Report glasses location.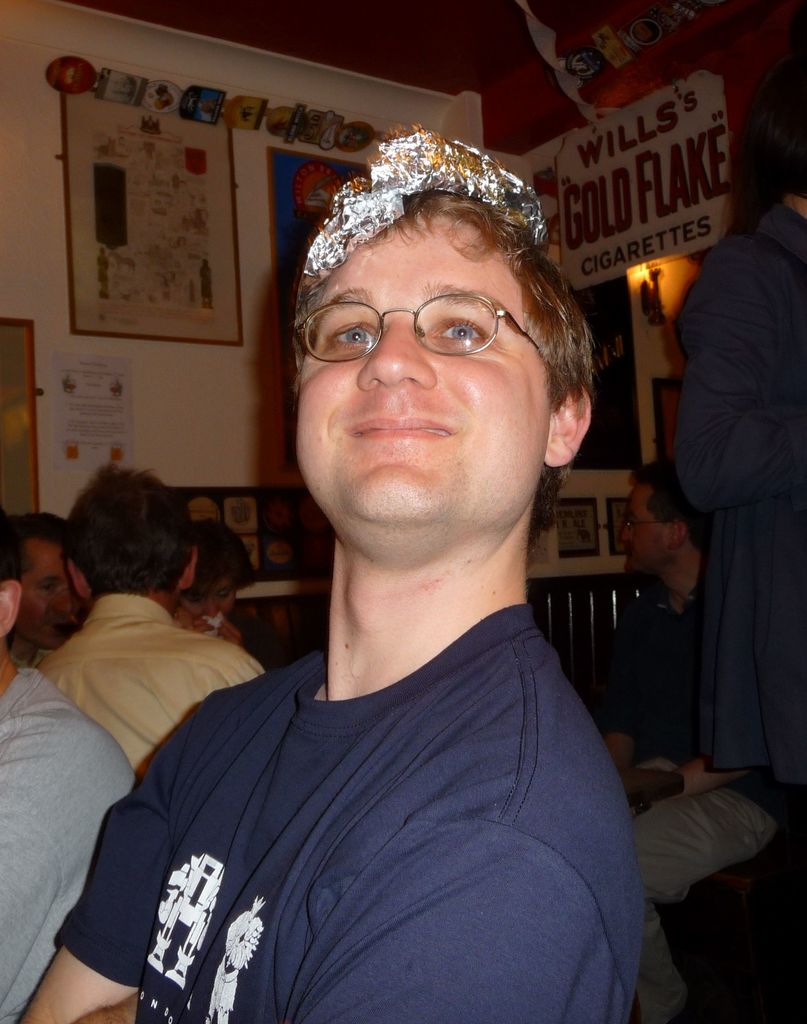
Report: bbox=[304, 262, 553, 378].
